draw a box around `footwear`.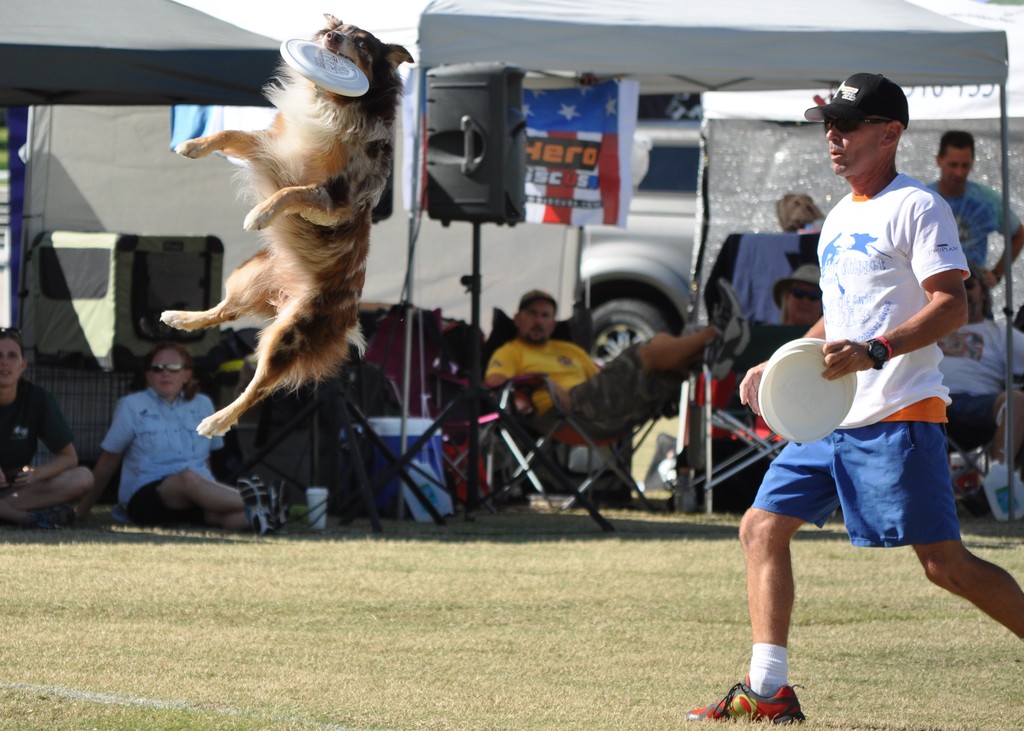
232/470/272/536.
